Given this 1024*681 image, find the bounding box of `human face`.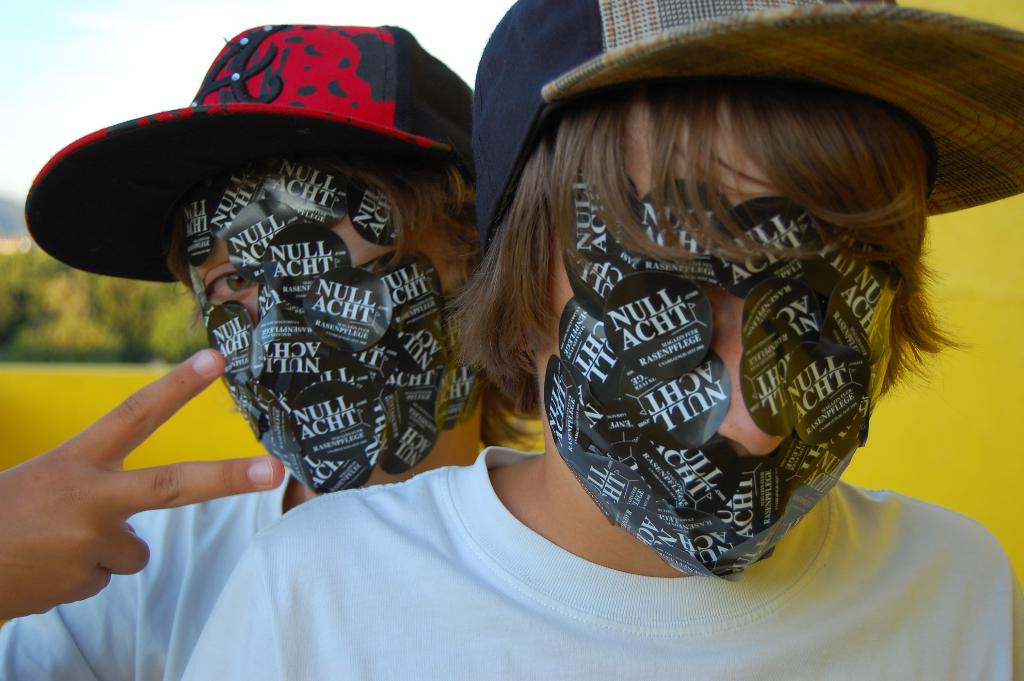
Rect(549, 108, 886, 468).
